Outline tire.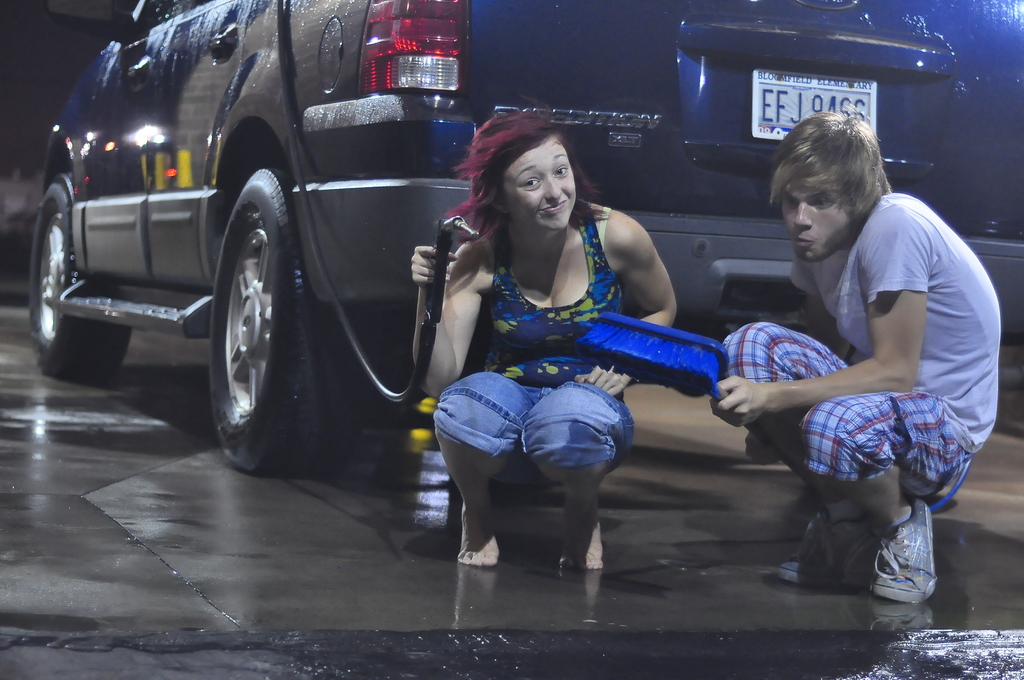
Outline: bbox(204, 163, 351, 471).
